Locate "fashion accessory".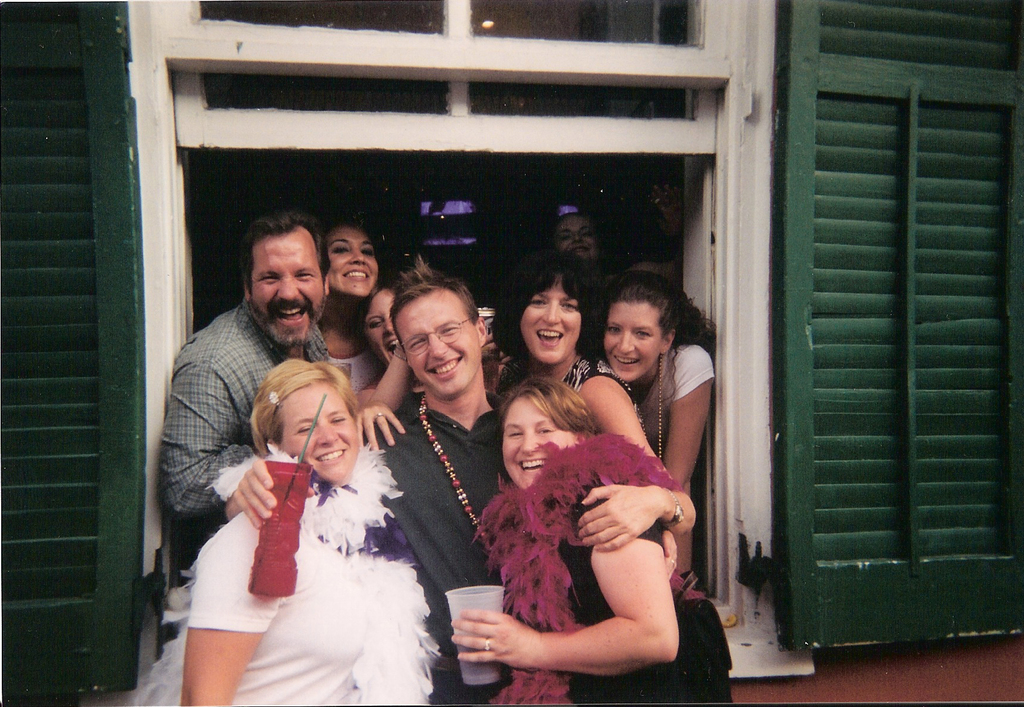
Bounding box: left=636, top=348, right=687, bottom=433.
